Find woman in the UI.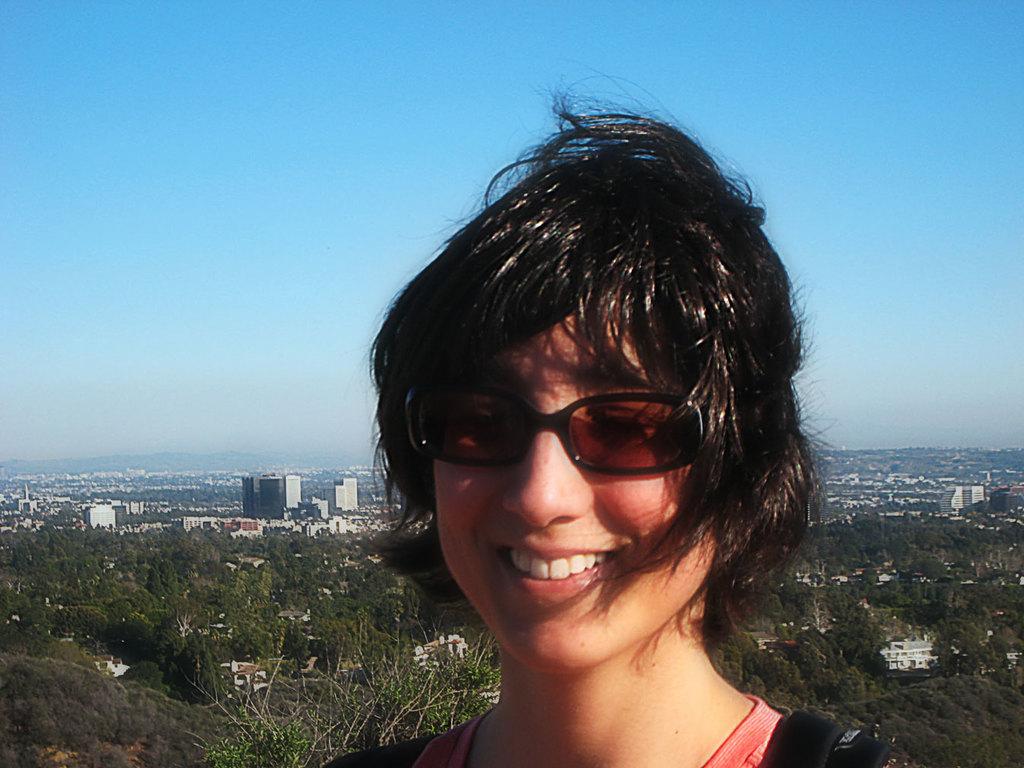
UI element at select_region(315, 64, 891, 767).
